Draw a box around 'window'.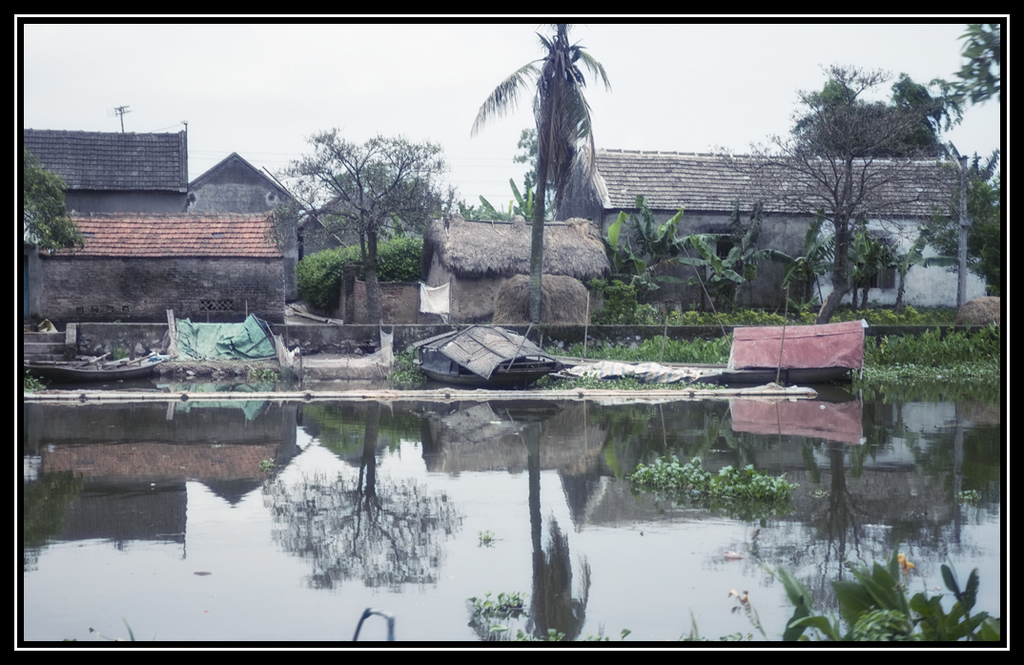
<region>851, 238, 891, 288</region>.
